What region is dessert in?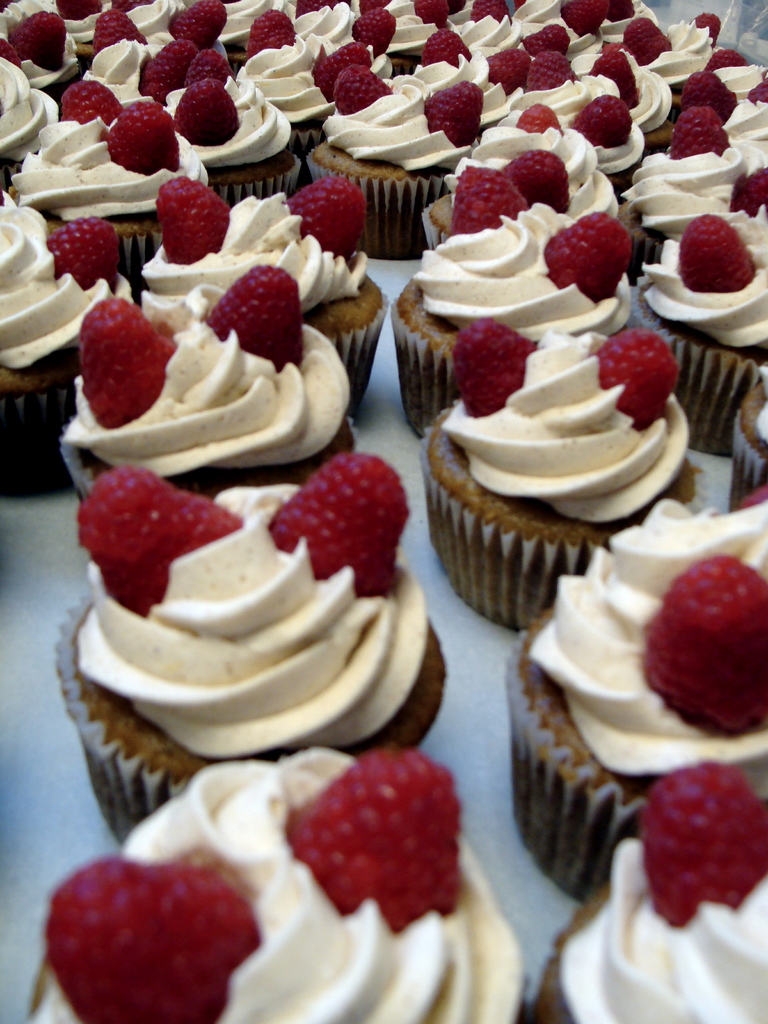
x1=506, y1=498, x2=767, y2=908.
